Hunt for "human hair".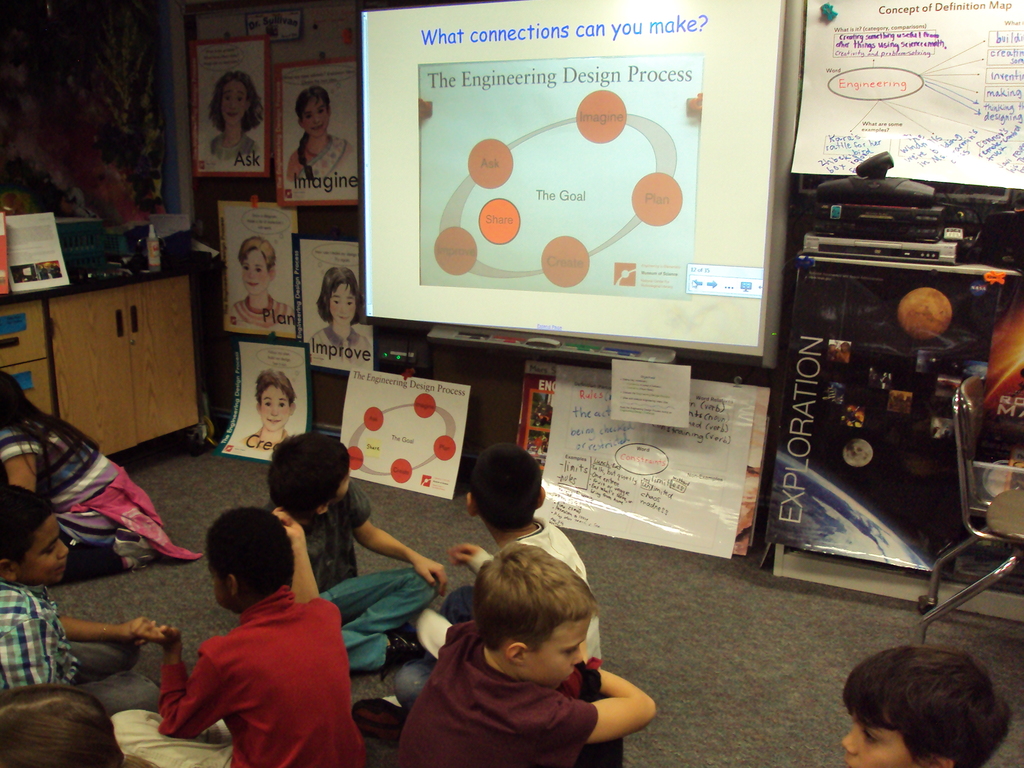
Hunted down at [266, 432, 352, 524].
